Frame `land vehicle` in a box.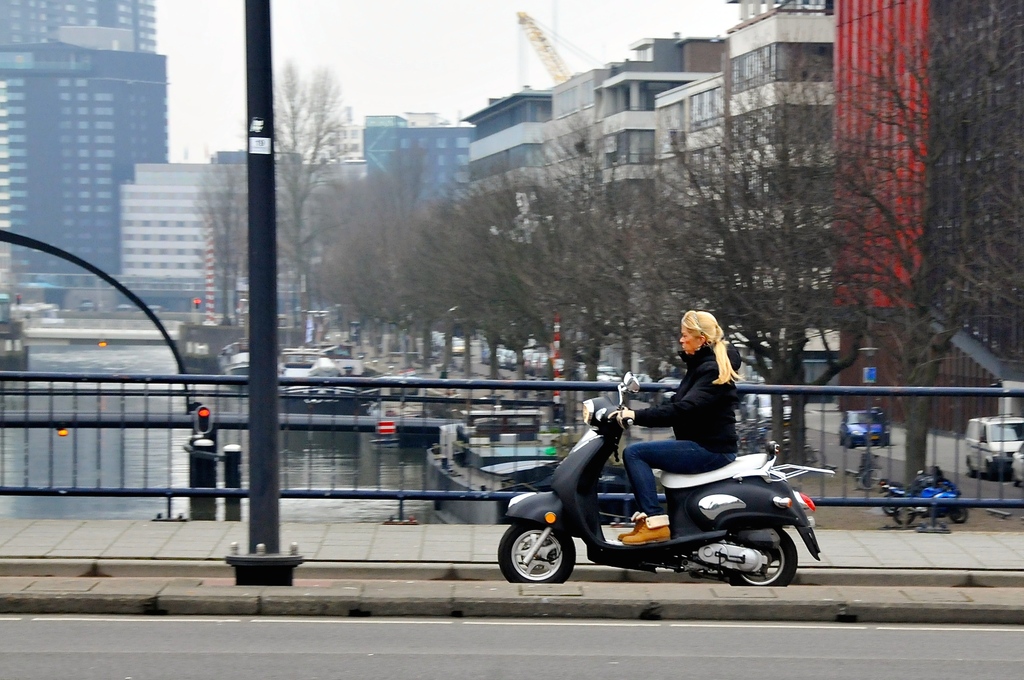
(877,462,948,518).
